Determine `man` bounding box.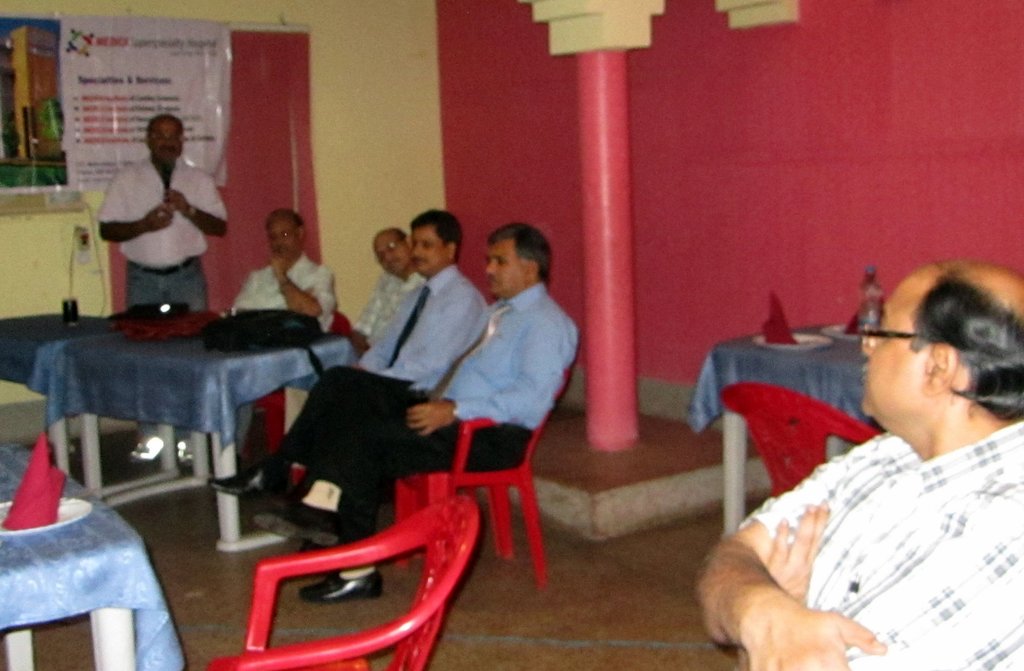
Determined: (left=94, top=113, right=230, bottom=462).
